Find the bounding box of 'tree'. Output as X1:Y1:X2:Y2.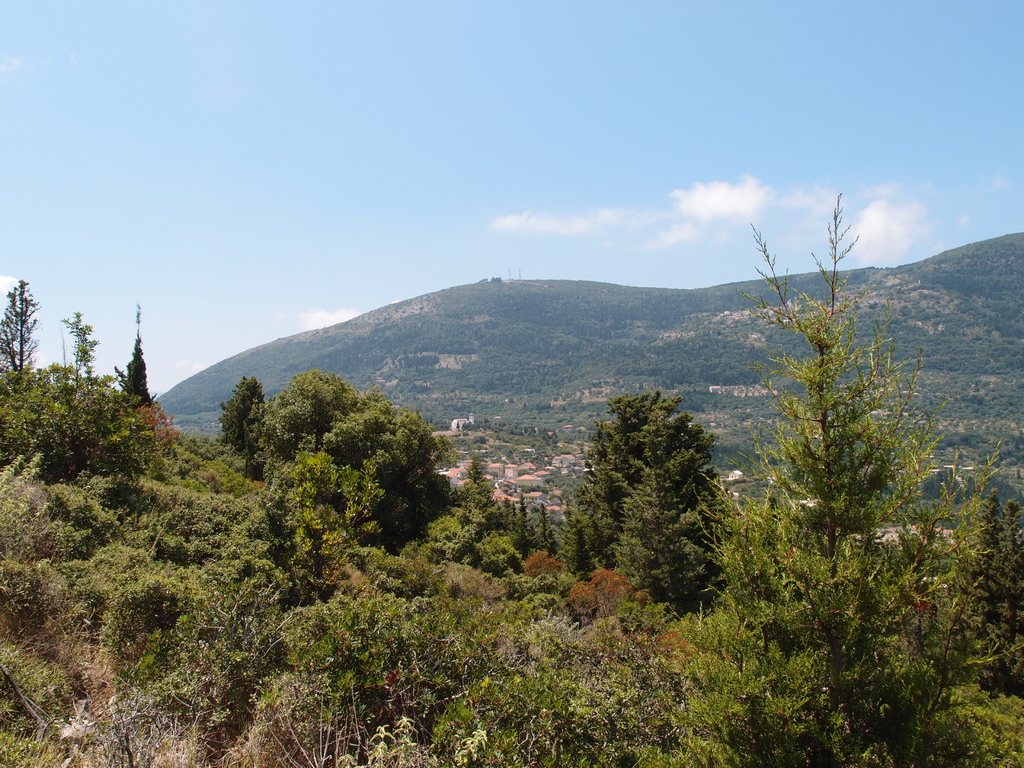
583:351:737:630.
